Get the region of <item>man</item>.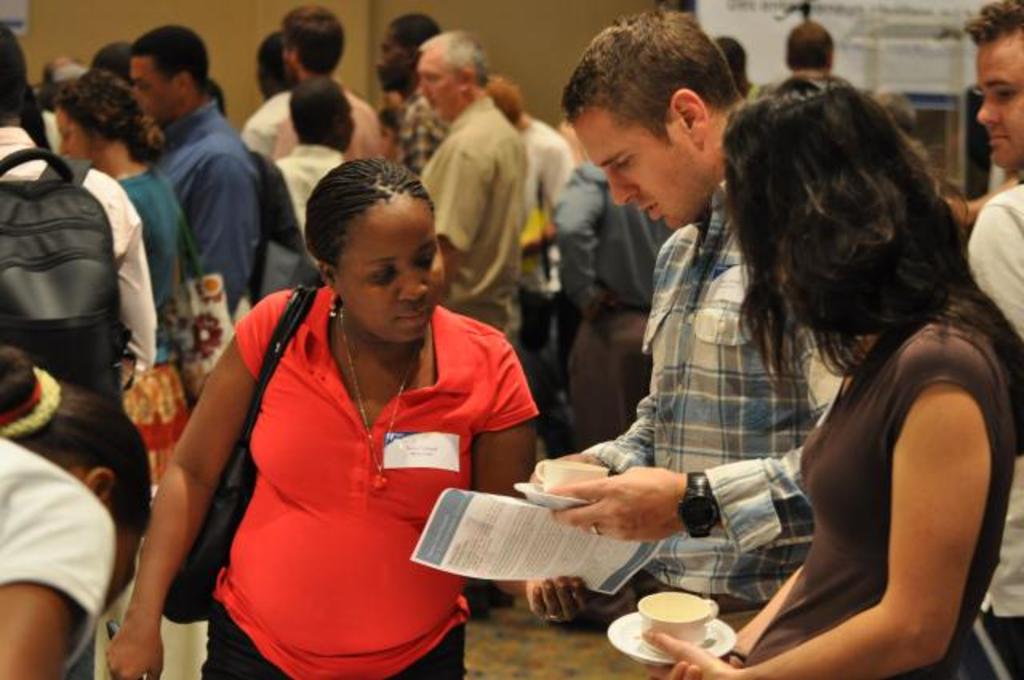
518, 21, 822, 619.
